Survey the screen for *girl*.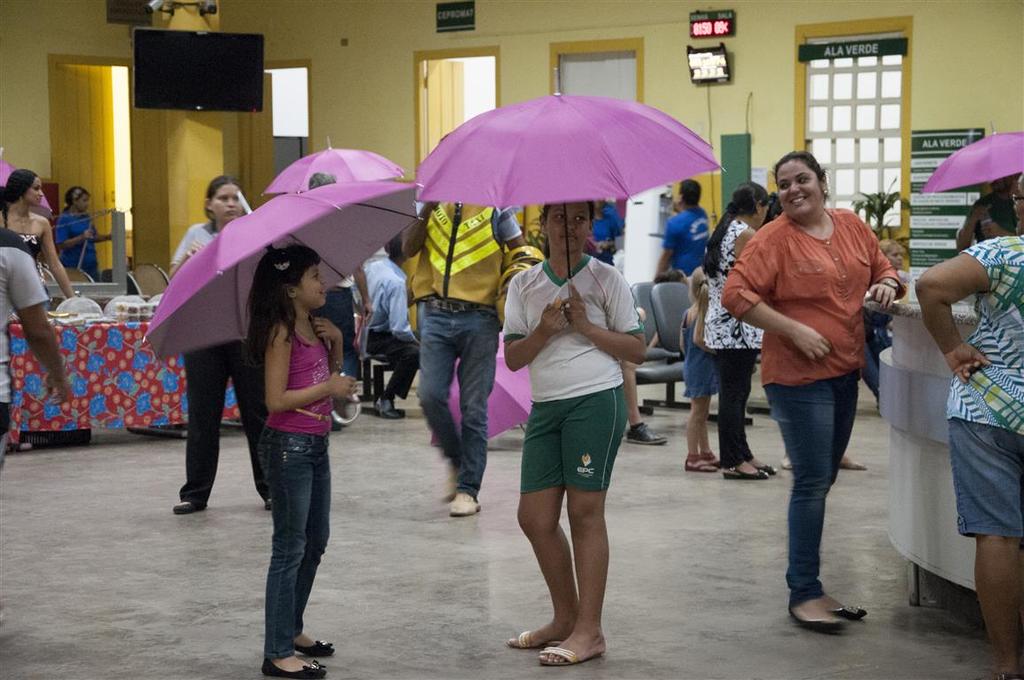
Survey found: bbox=(58, 223, 100, 281).
